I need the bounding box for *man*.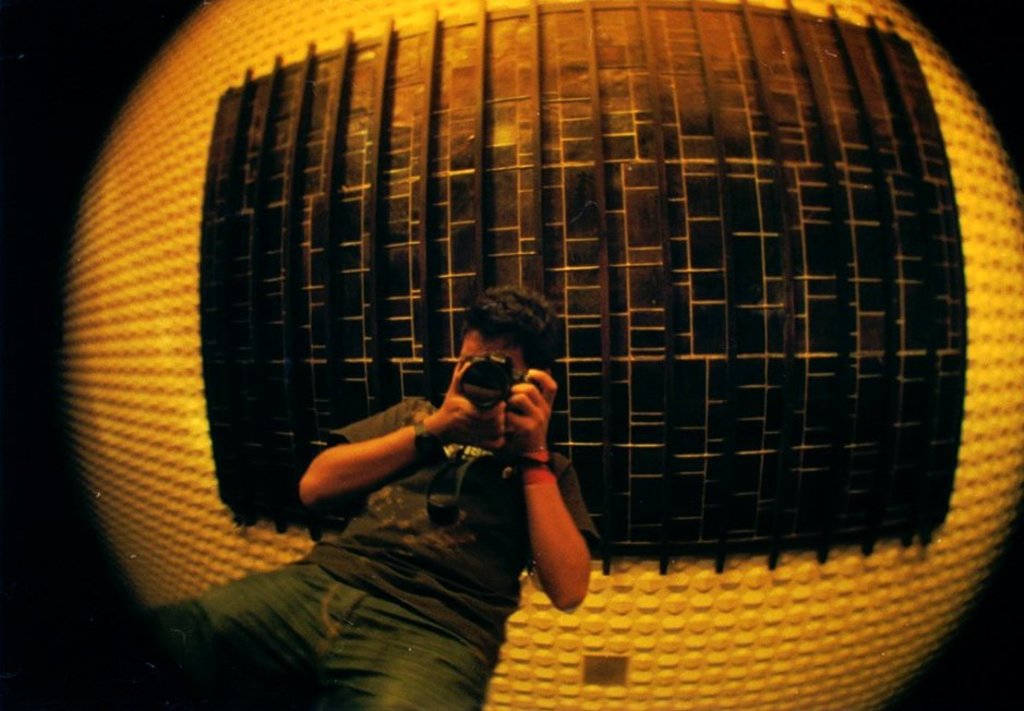
Here it is: region(141, 286, 606, 710).
